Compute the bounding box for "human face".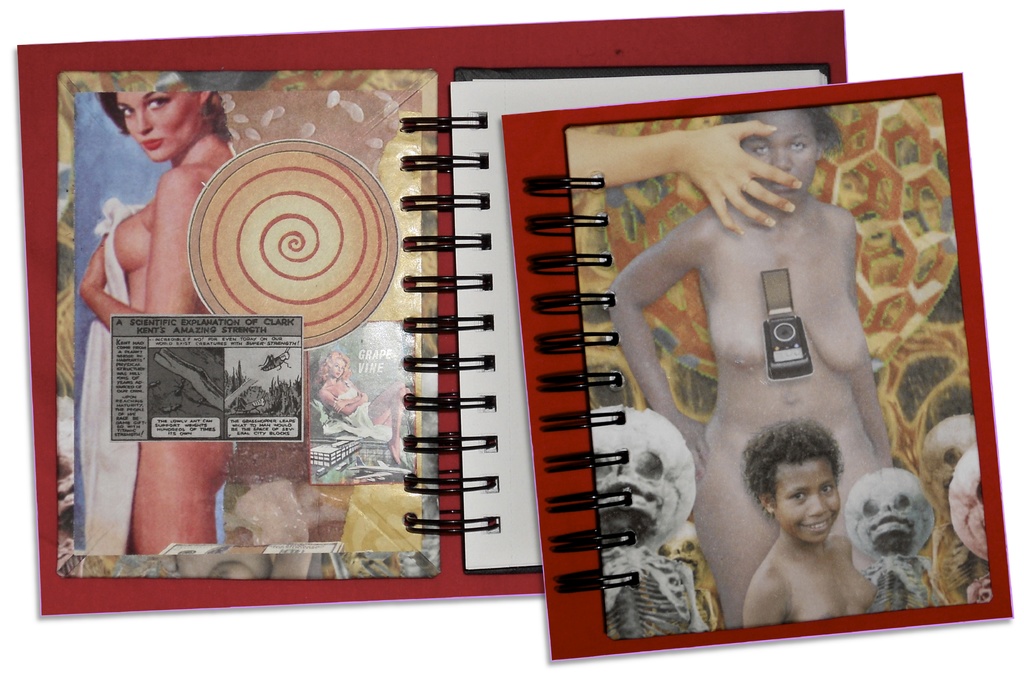
locate(735, 112, 811, 204).
